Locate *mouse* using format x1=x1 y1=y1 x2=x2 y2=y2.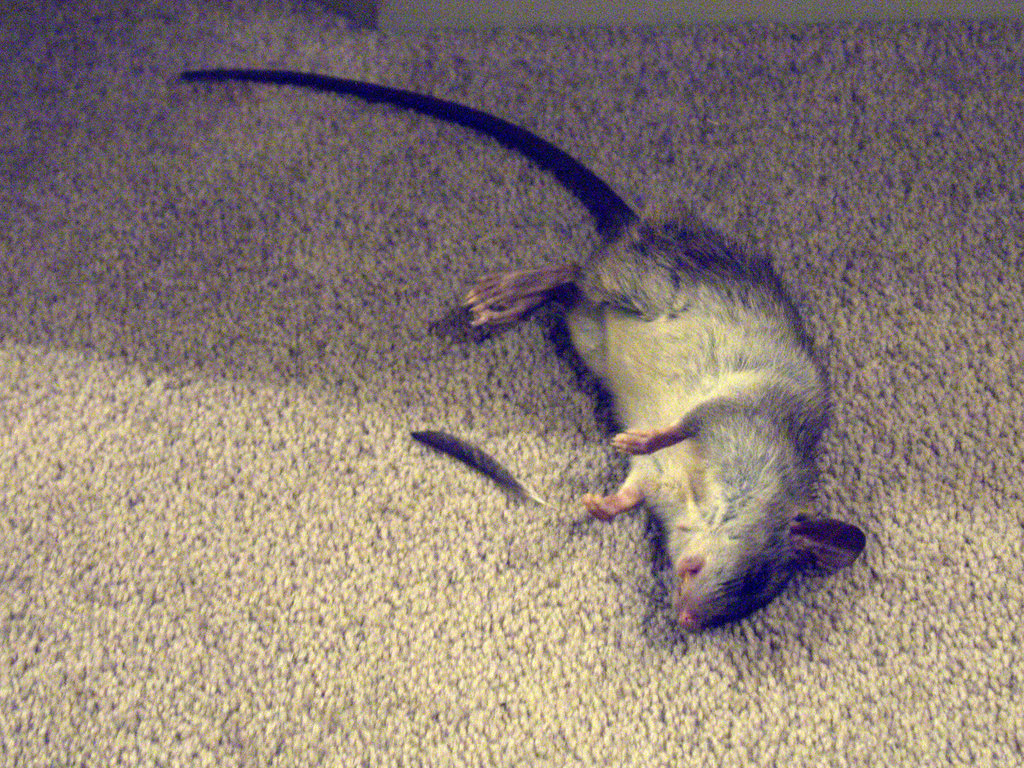
x1=245 y1=48 x2=875 y2=657.
